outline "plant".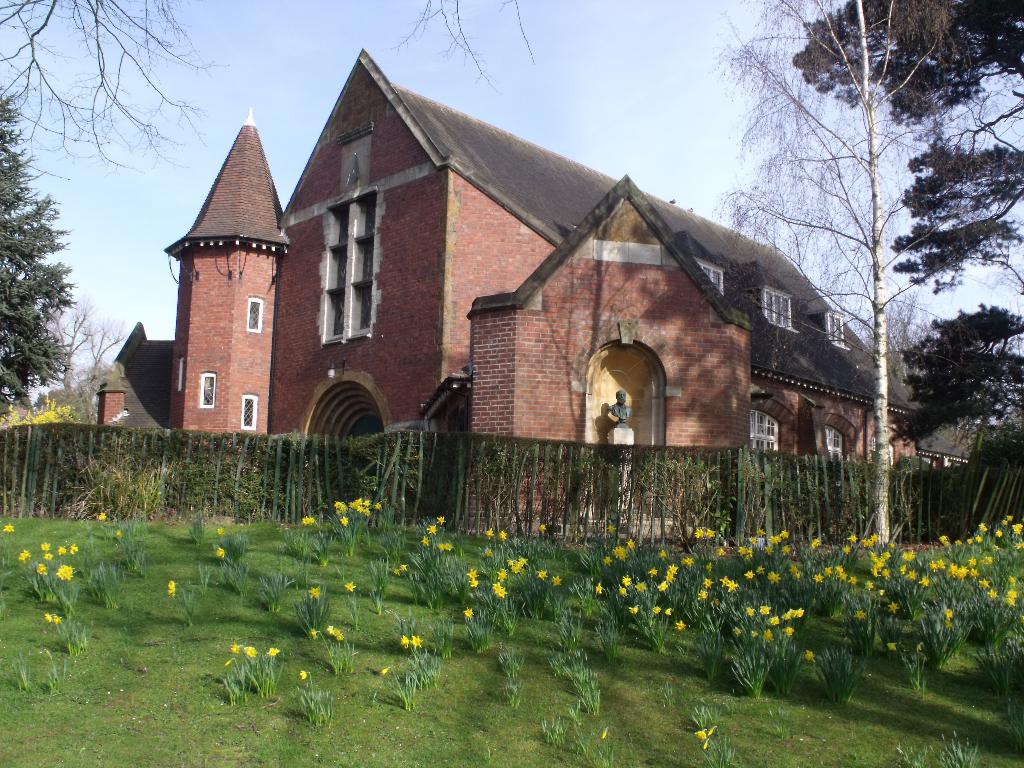
Outline: Rect(663, 679, 680, 709).
